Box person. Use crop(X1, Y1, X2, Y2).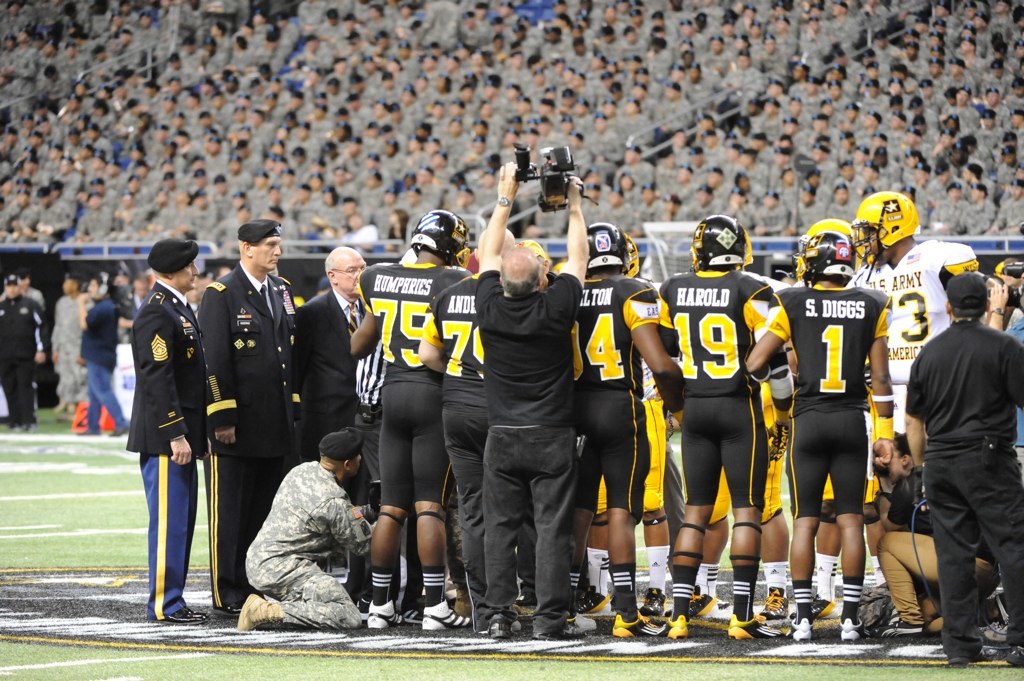
crop(79, 273, 121, 434).
